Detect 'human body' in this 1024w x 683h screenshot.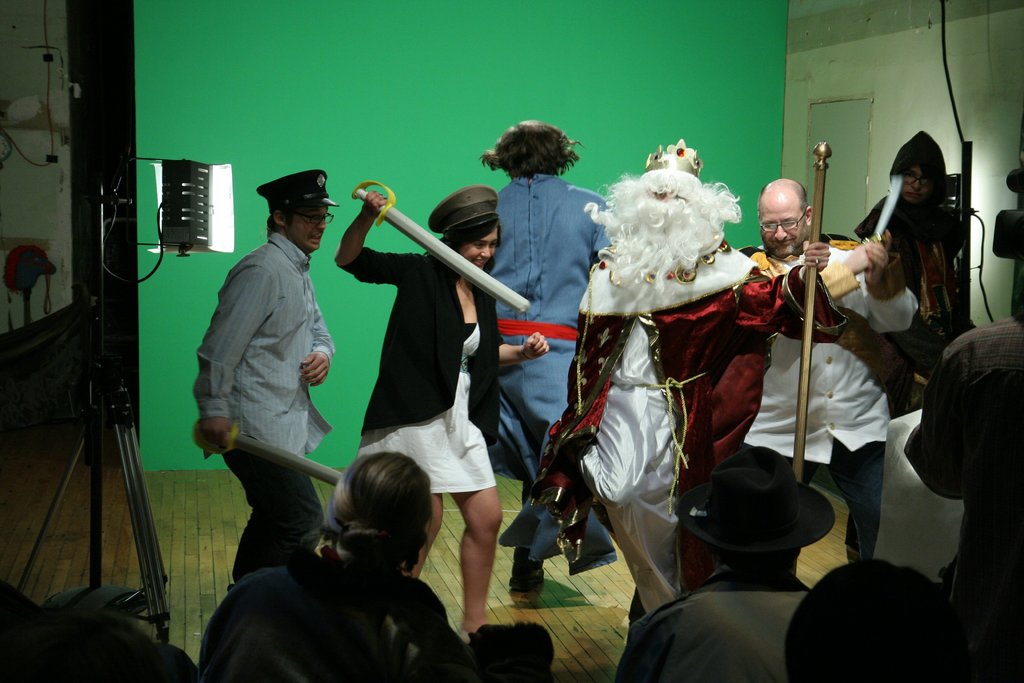
Detection: [498, 170, 611, 604].
